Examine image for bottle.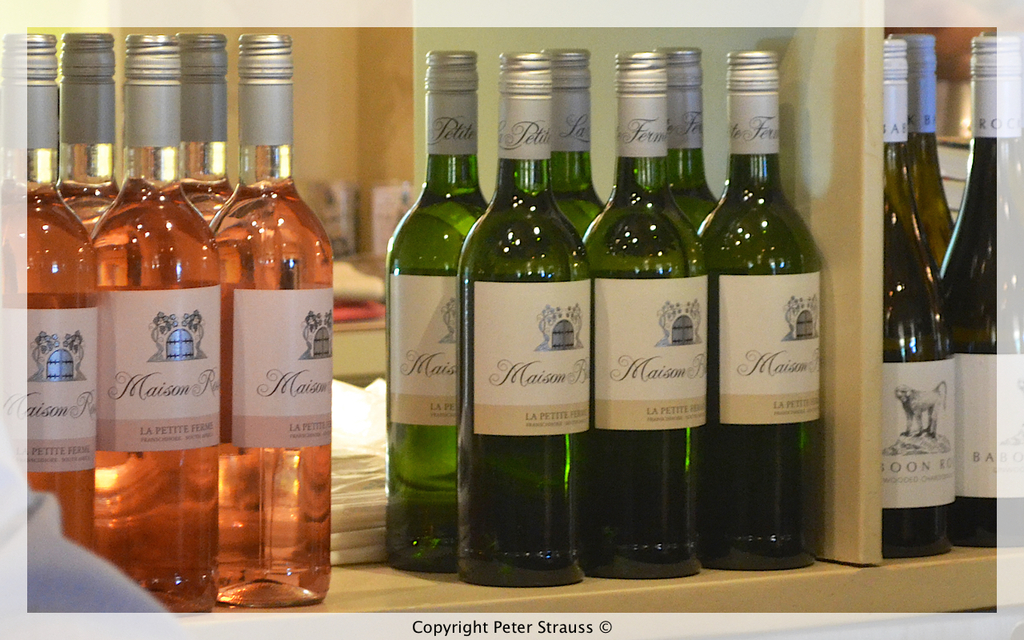
Examination result: Rect(881, 34, 956, 556).
